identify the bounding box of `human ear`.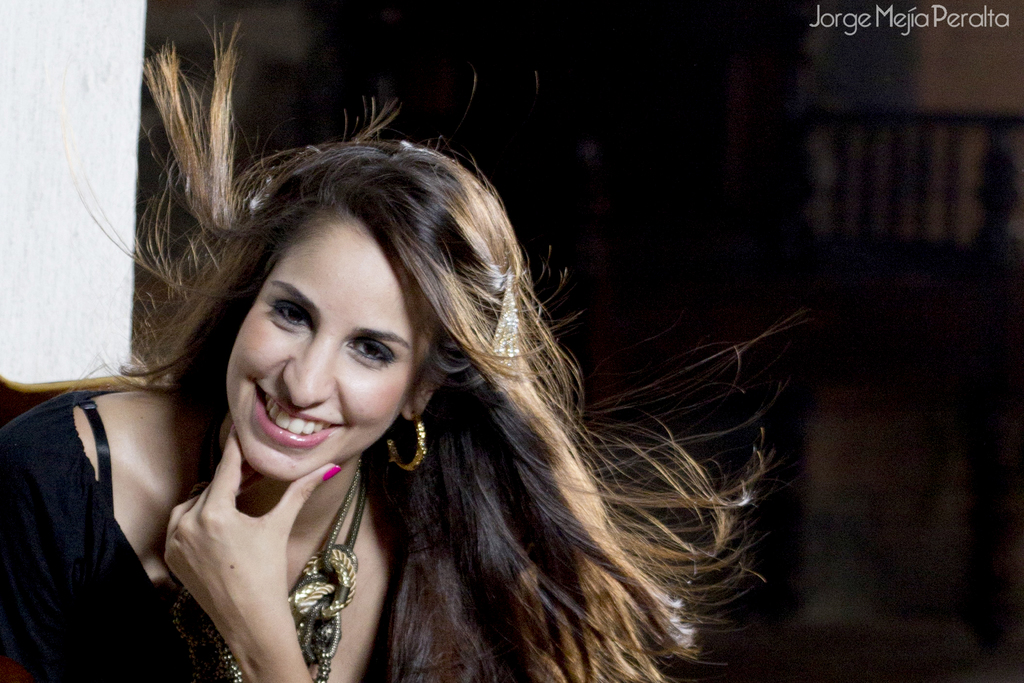
rect(399, 370, 442, 420).
